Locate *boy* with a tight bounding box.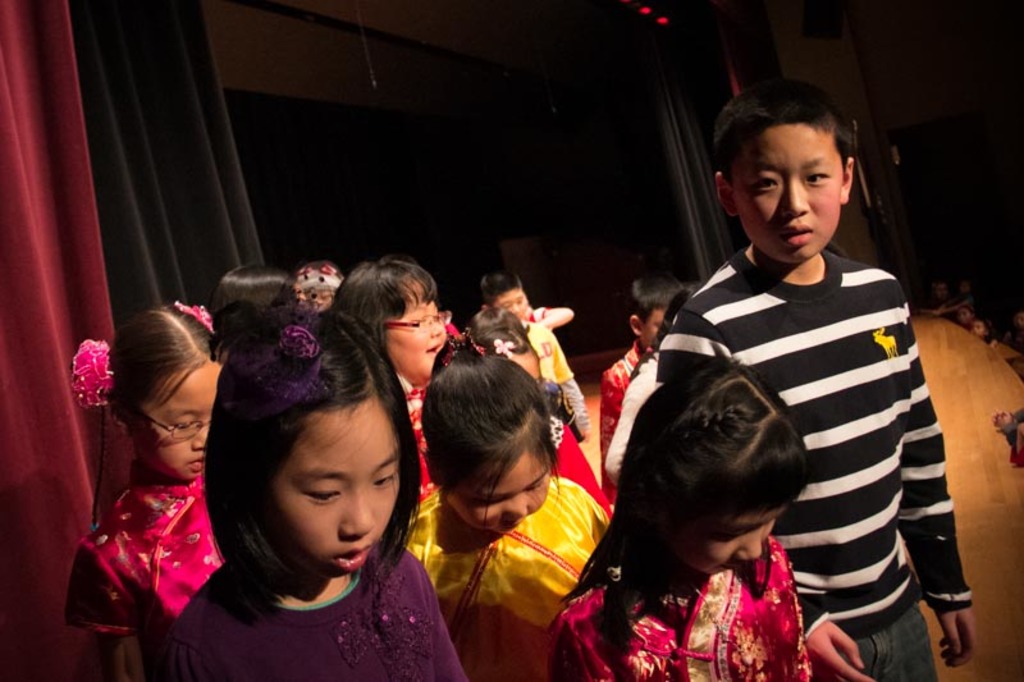
[591, 81, 989, 681].
